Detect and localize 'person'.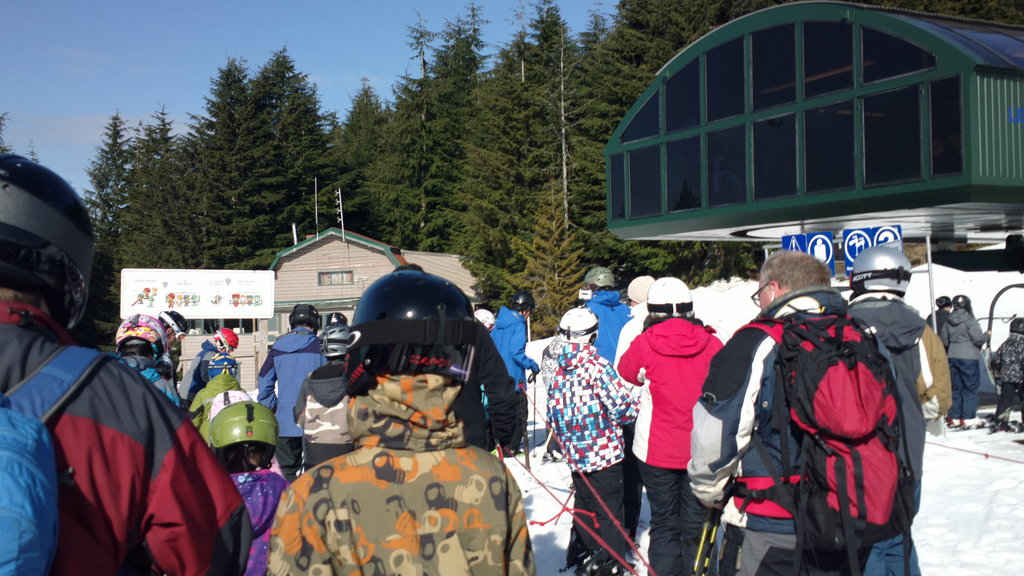
Localized at Rect(630, 260, 730, 573).
